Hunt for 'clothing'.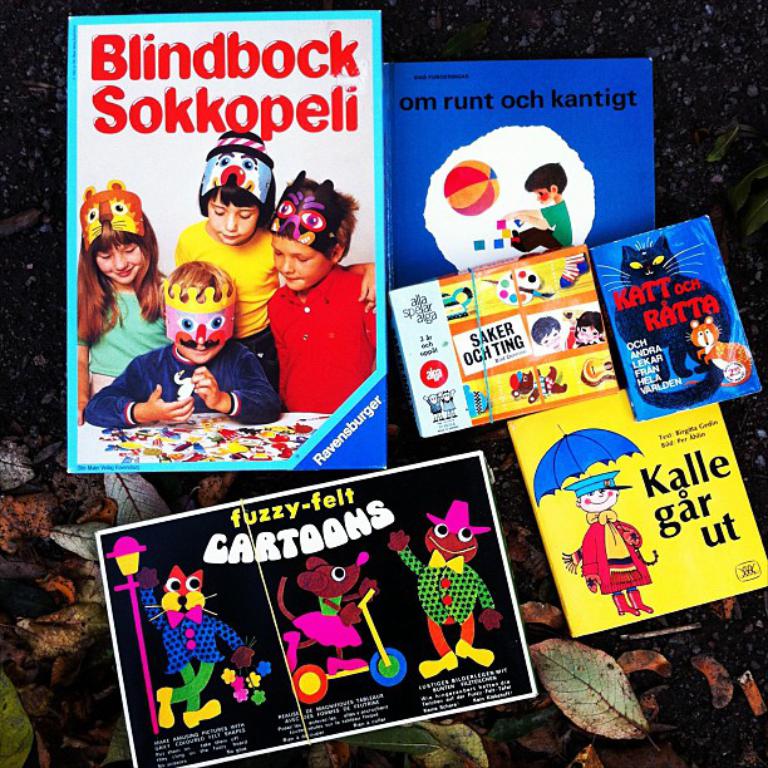
Hunted down at (82, 346, 282, 427).
